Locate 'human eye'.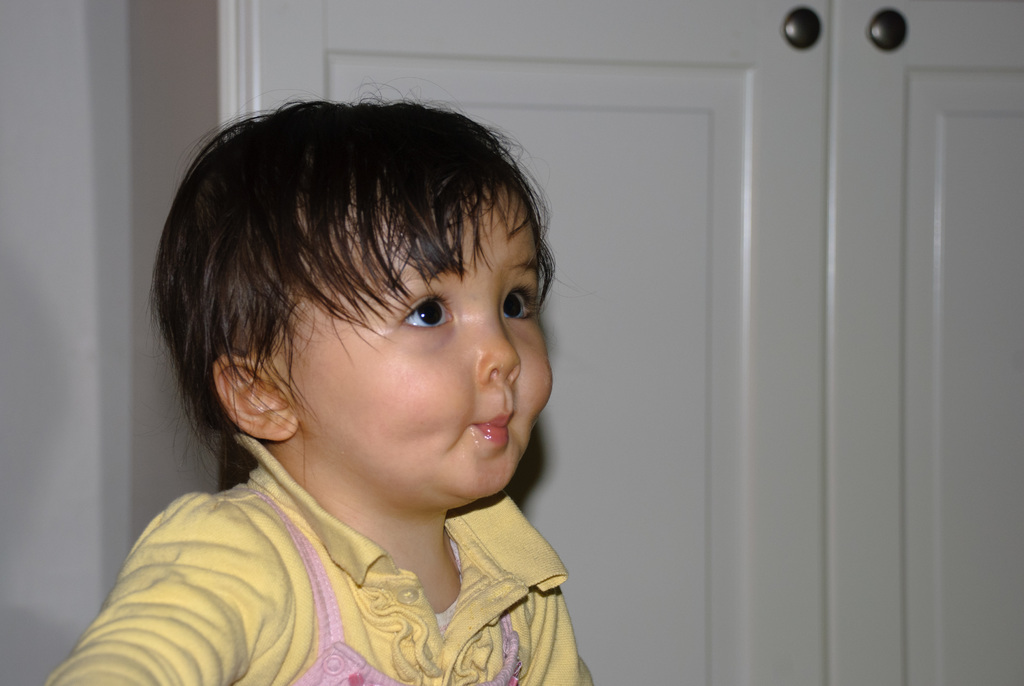
Bounding box: 367,283,452,357.
